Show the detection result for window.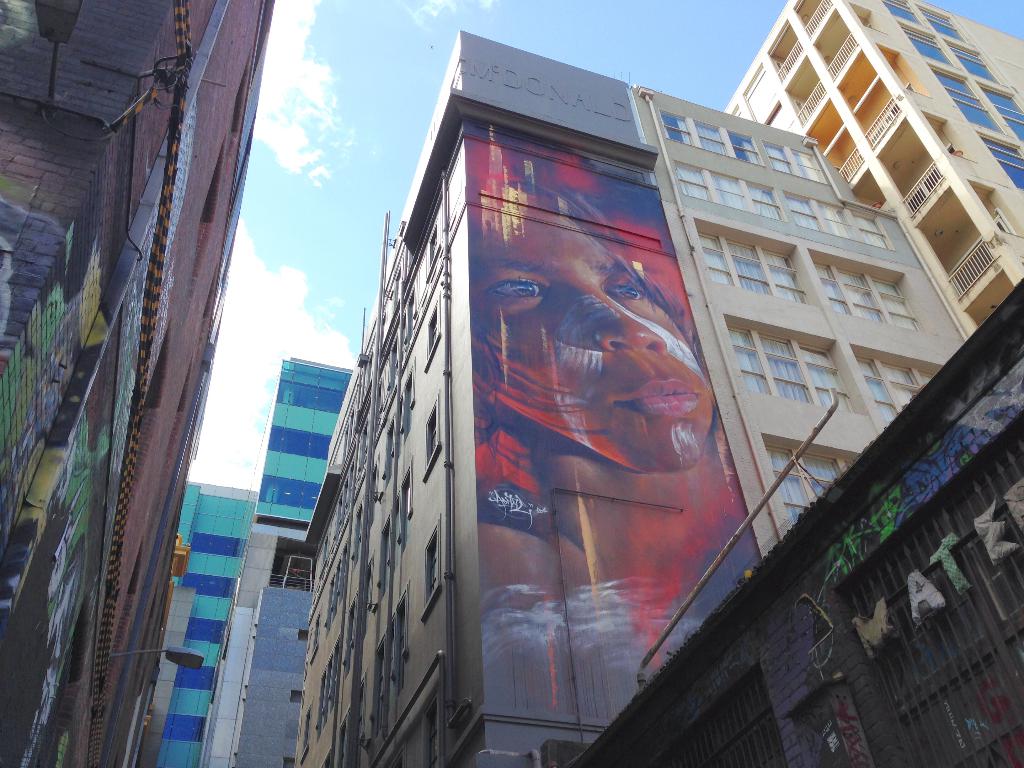
bbox=[916, 9, 966, 36].
